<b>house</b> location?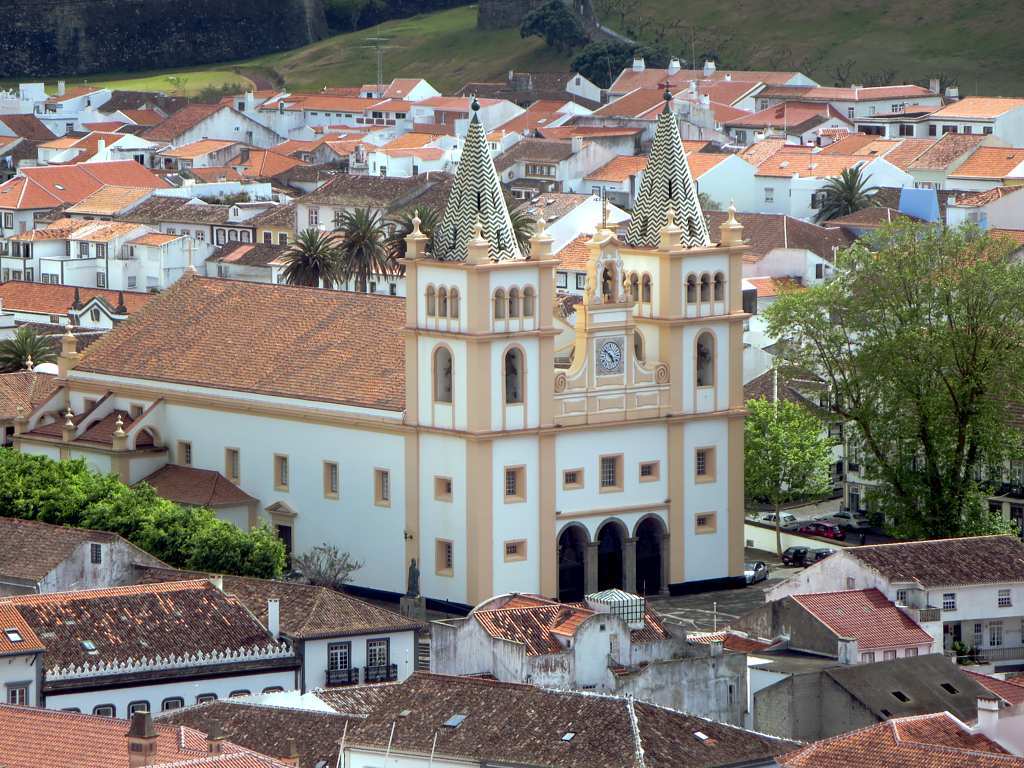
536:120:644:154
